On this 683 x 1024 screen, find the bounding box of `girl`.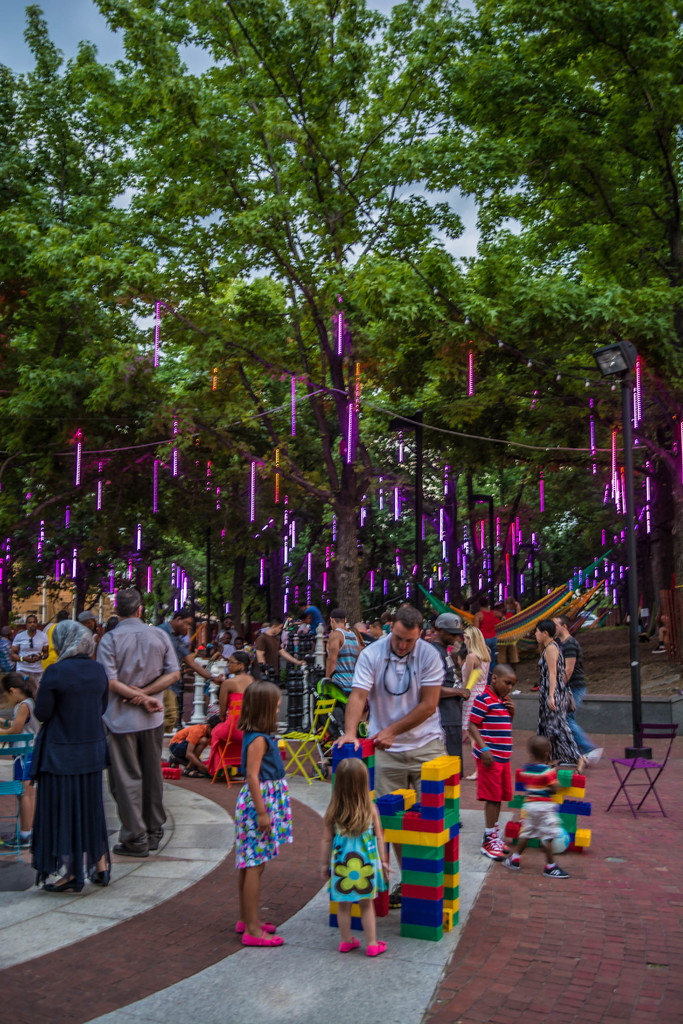
Bounding box: bbox=[328, 755, 390, 944].
